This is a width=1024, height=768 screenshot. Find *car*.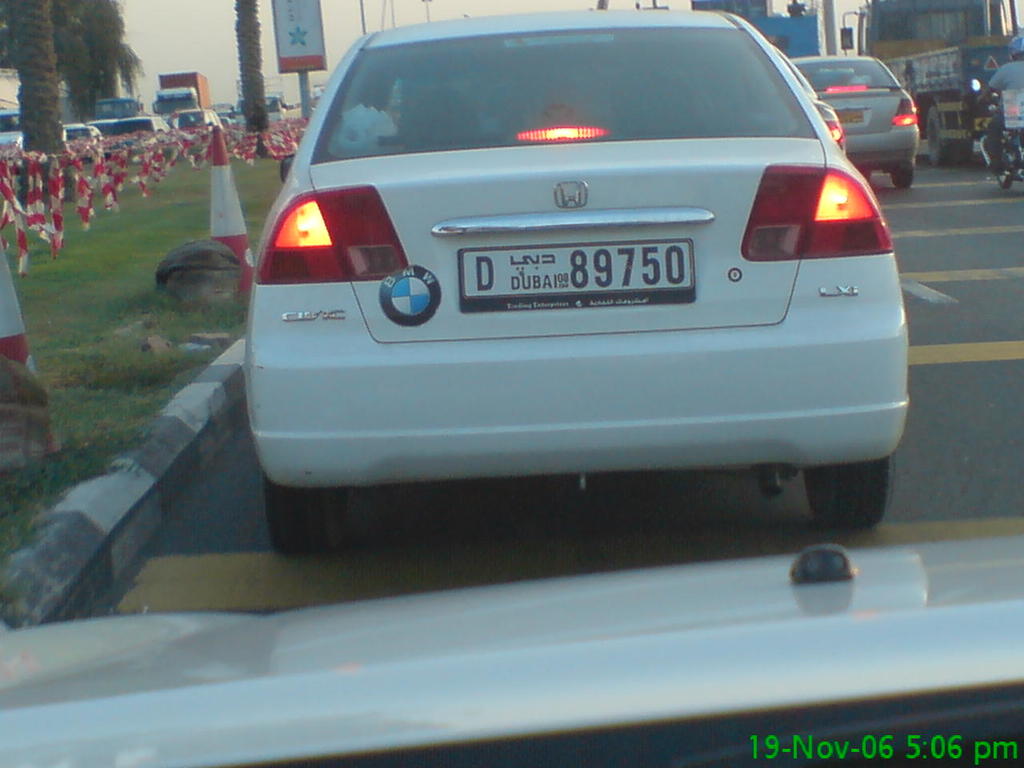
Bounding box: bbox(786, 54, 922, 188).
